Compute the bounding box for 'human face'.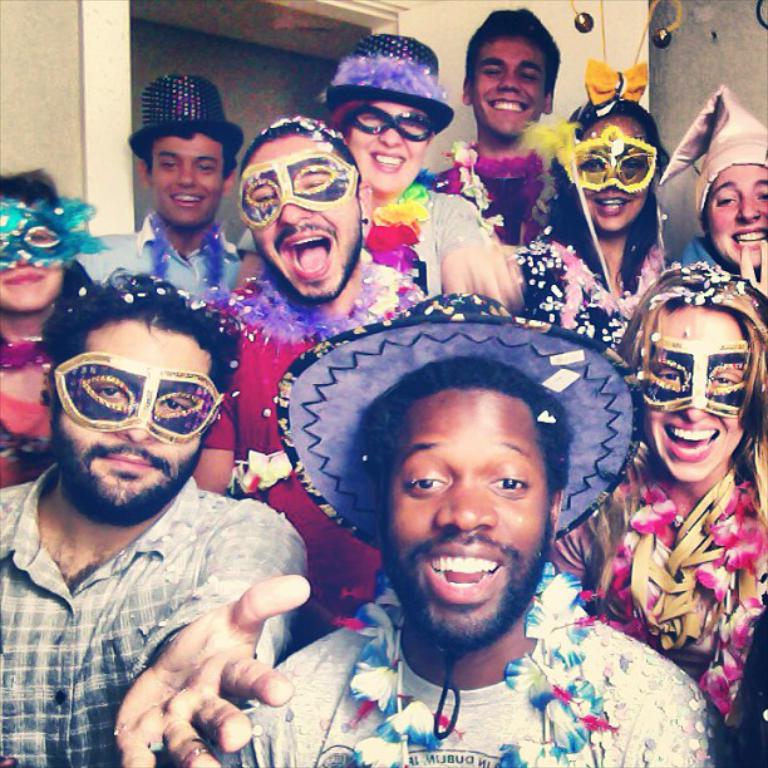
box=[643, 302, 747, 479].
